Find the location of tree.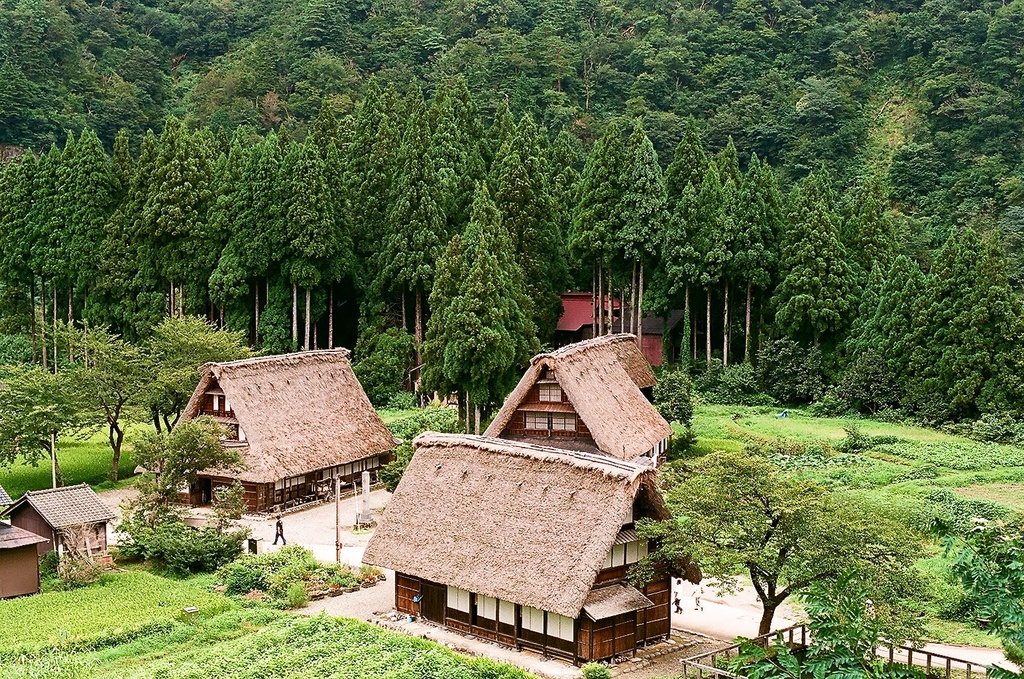
Location: l=149, t=310, r=256, b=431.
